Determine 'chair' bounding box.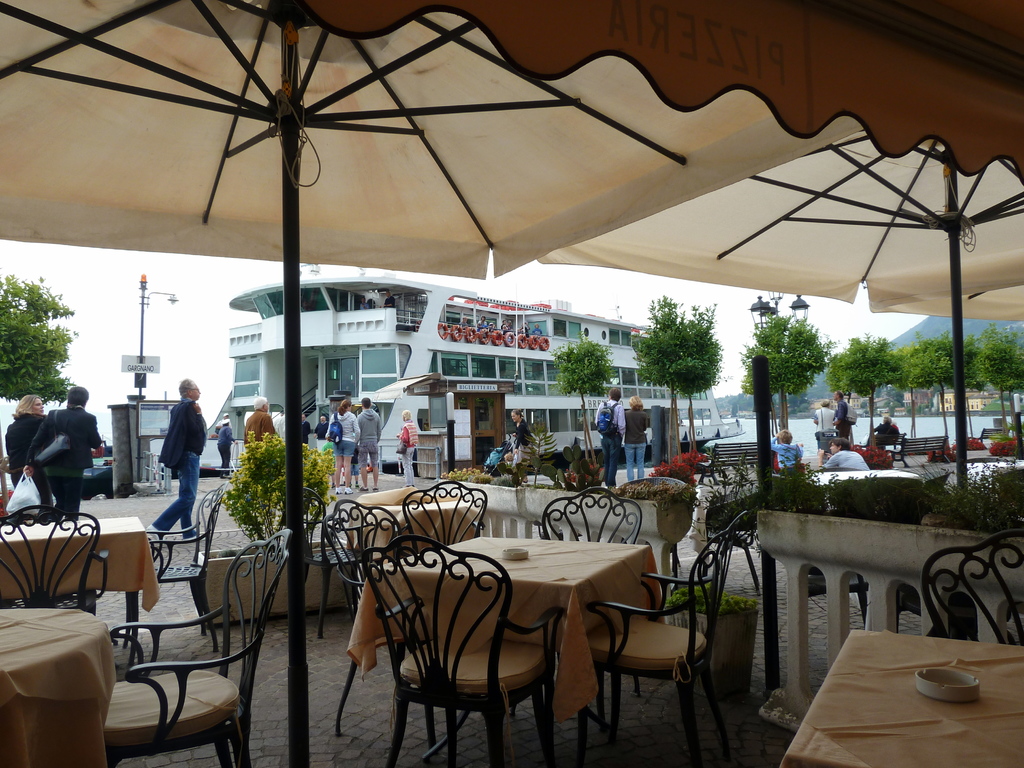
Determined: (x1=360, y1=532, x2=567, y2=767).
